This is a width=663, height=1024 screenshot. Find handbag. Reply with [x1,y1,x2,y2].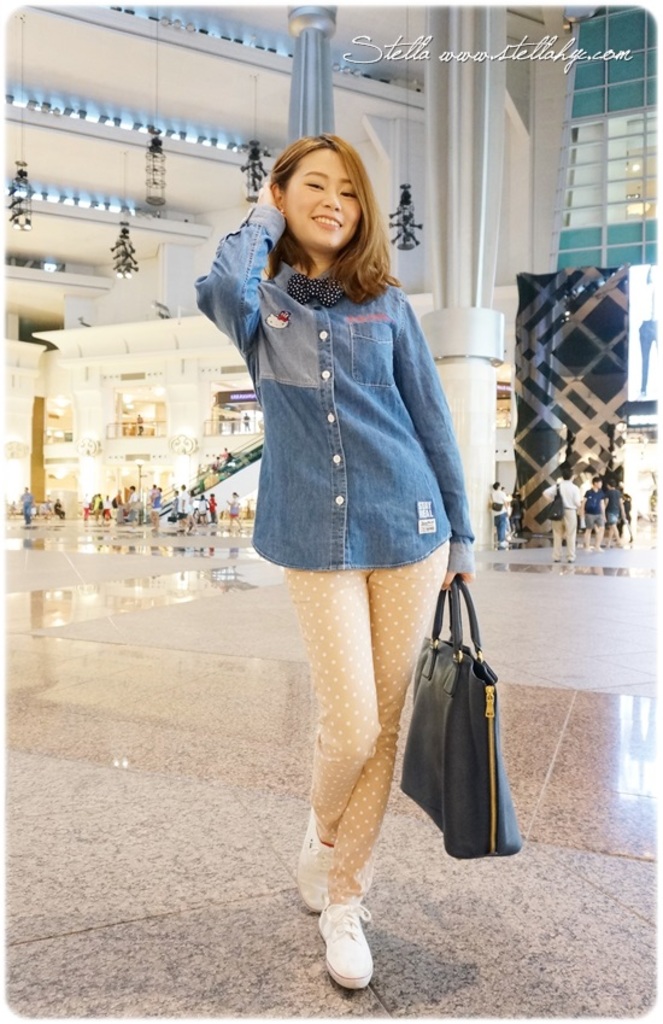
[386,563,520,865].
